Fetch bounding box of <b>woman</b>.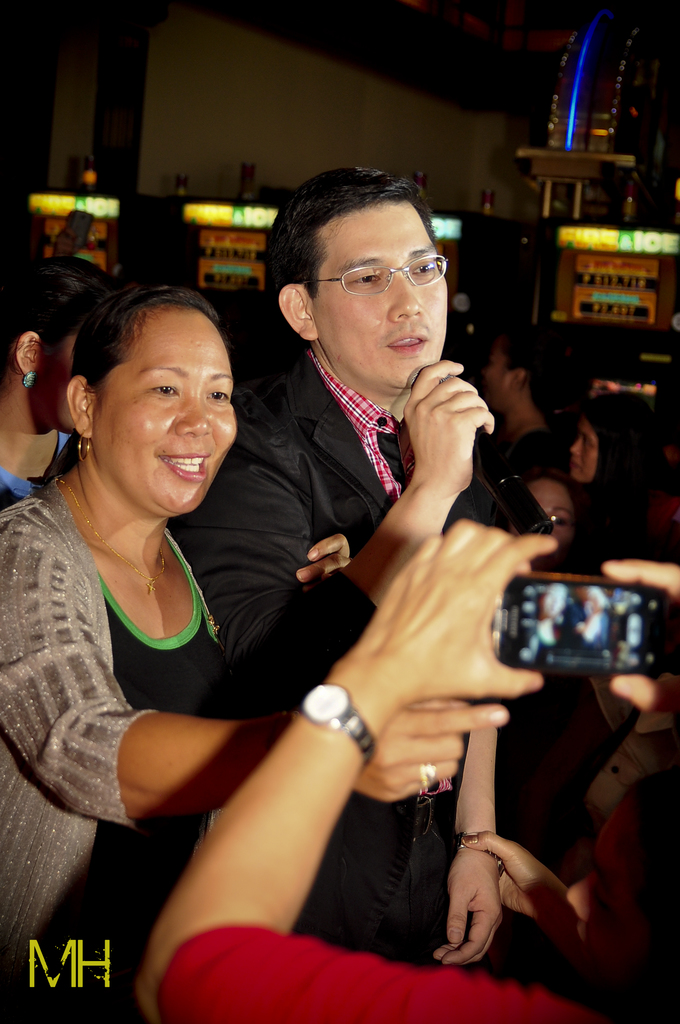
Bbox: box=[0, 285, 510, 1023].
